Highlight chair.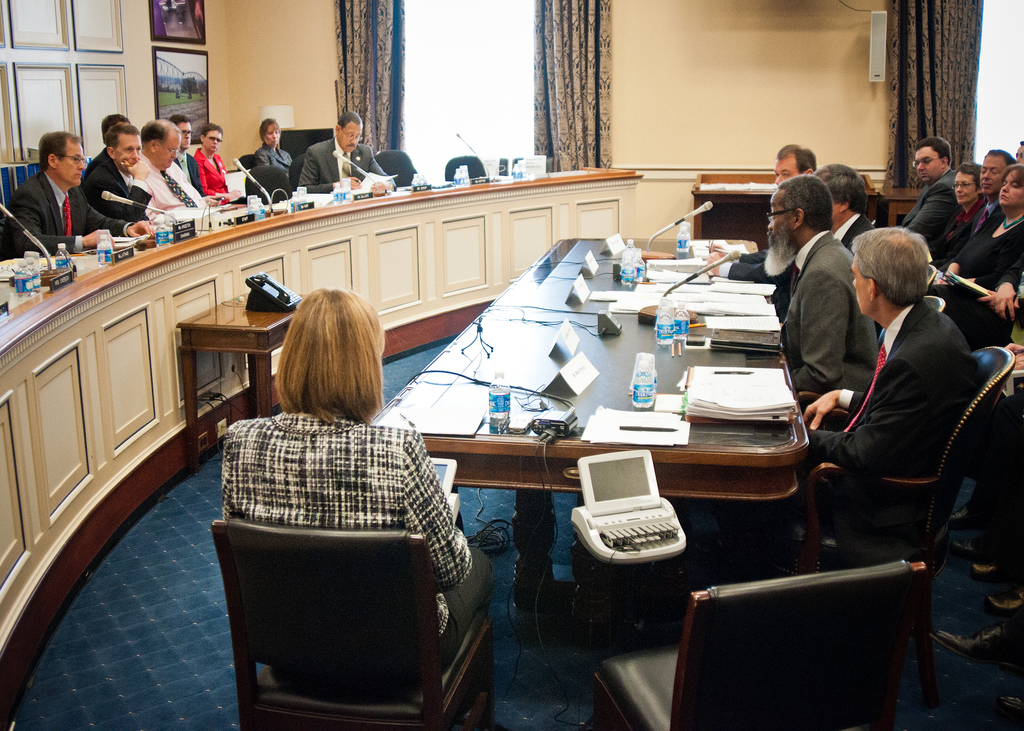
Highlighted region: (left=250, top=159, right=293, bottom=204).
